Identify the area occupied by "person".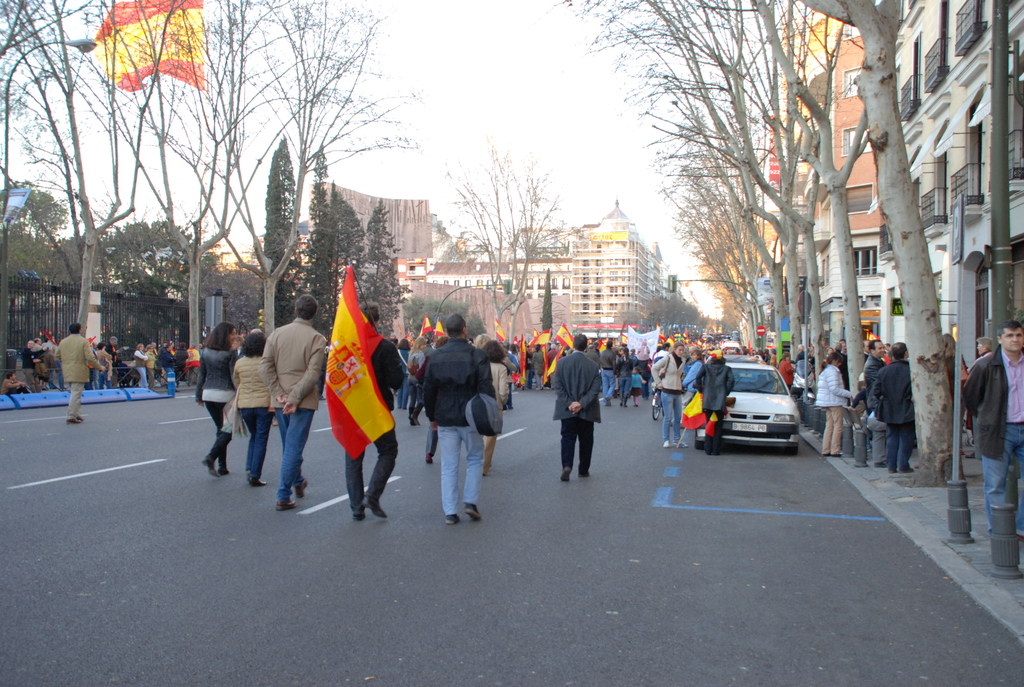
Area: pyautogui.locateOnScreen(235, 331, 278, 482).
